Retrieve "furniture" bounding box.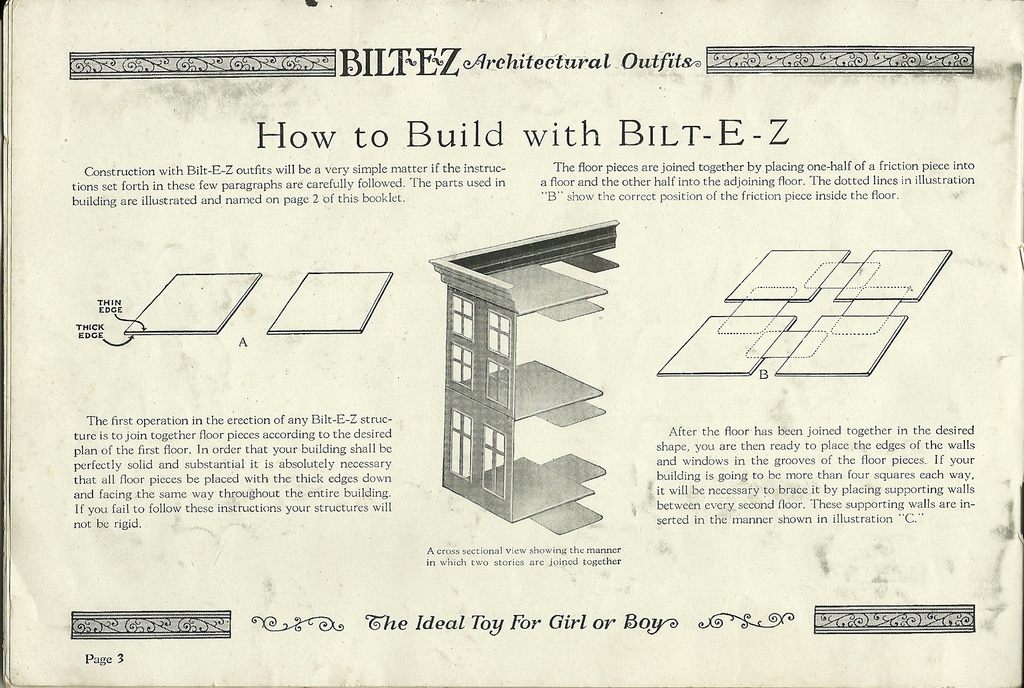
Bounding box: locate(427, 216, 617, 534).
